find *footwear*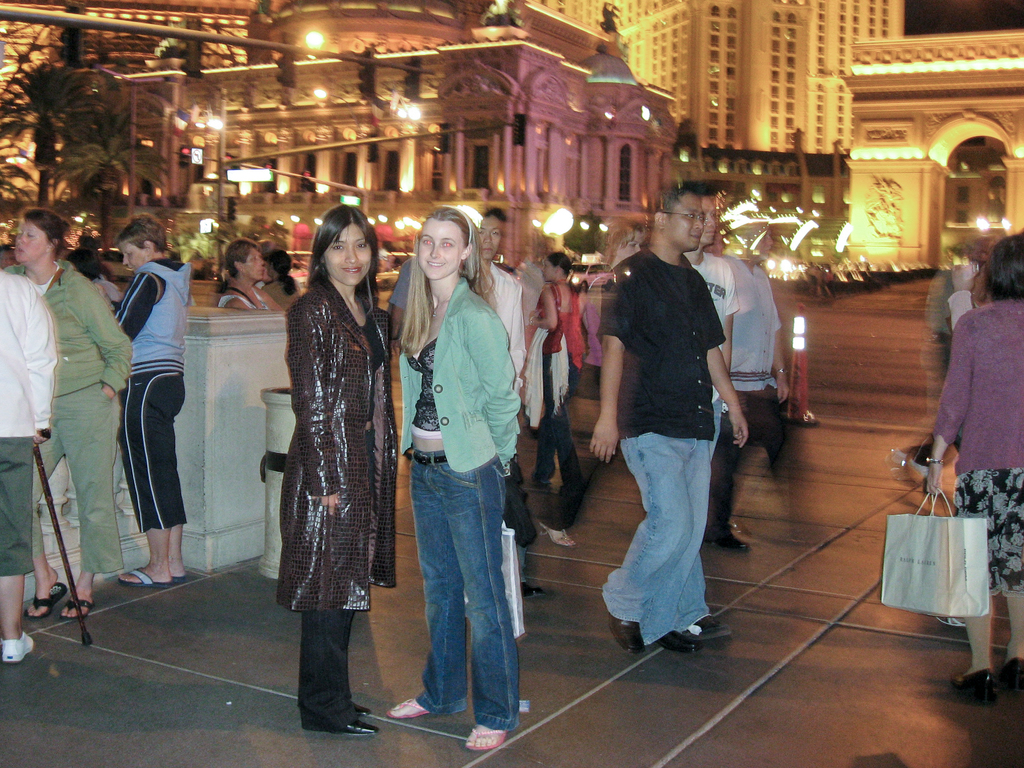
pyautogui.locateOnScreen(120, 566, 170, 589)
